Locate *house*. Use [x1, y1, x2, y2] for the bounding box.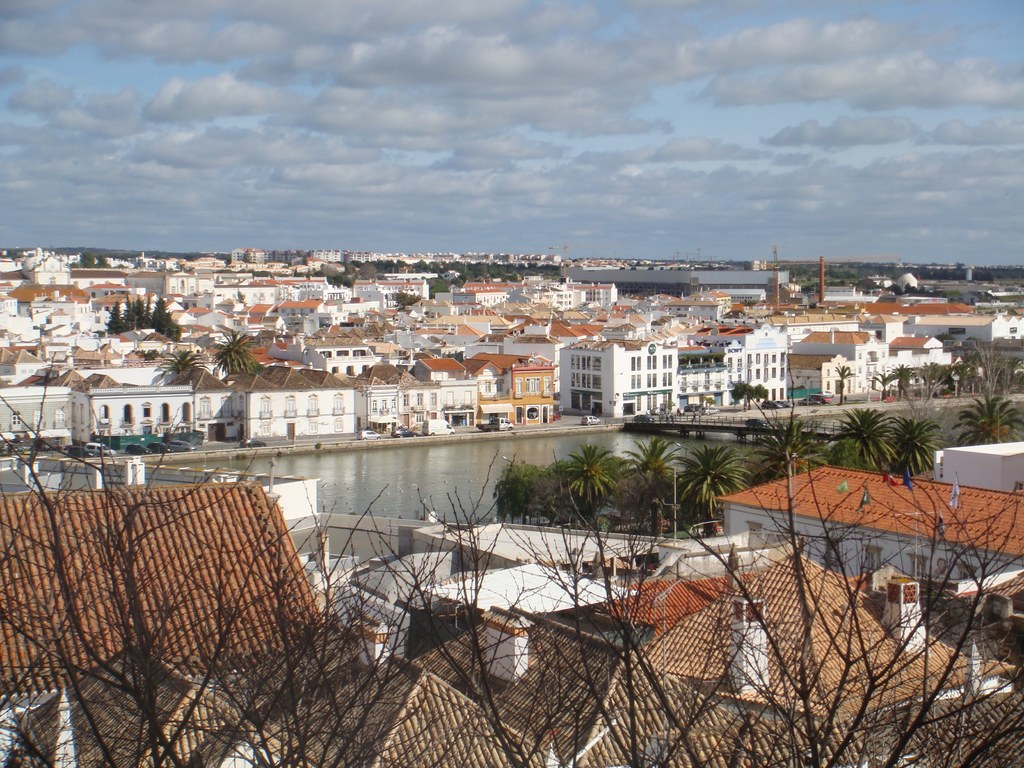
[715, 464, 1023, 621].
